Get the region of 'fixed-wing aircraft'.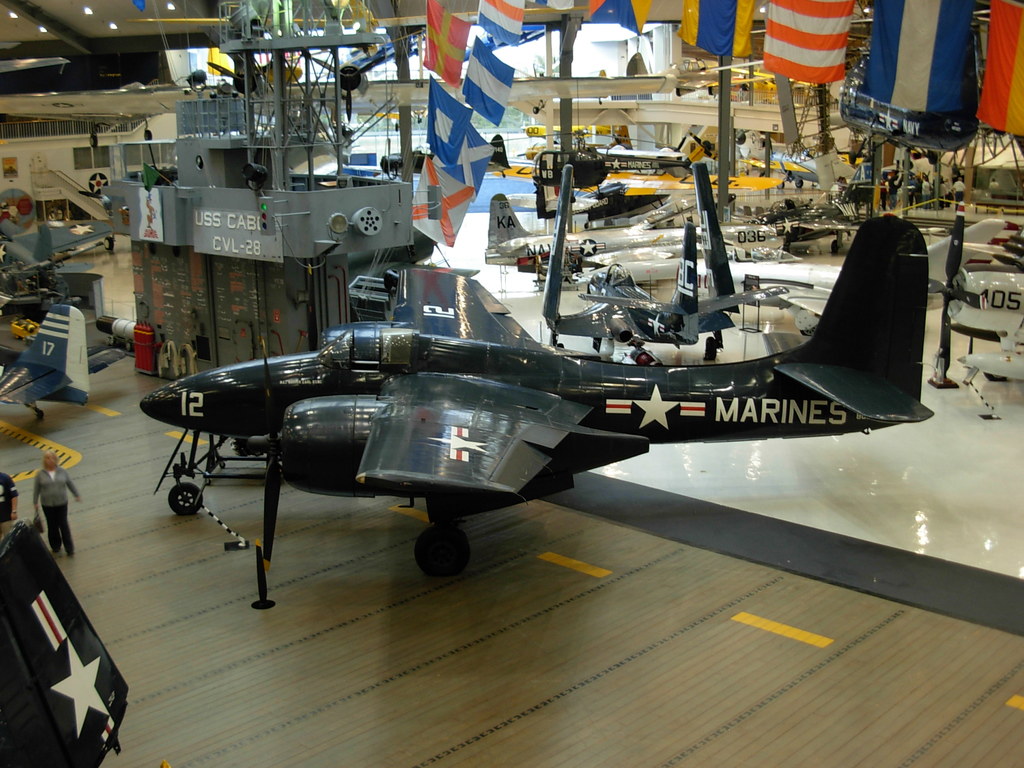
{"left": 535, "top": 156, "right": 784, "bottom": 362}.
